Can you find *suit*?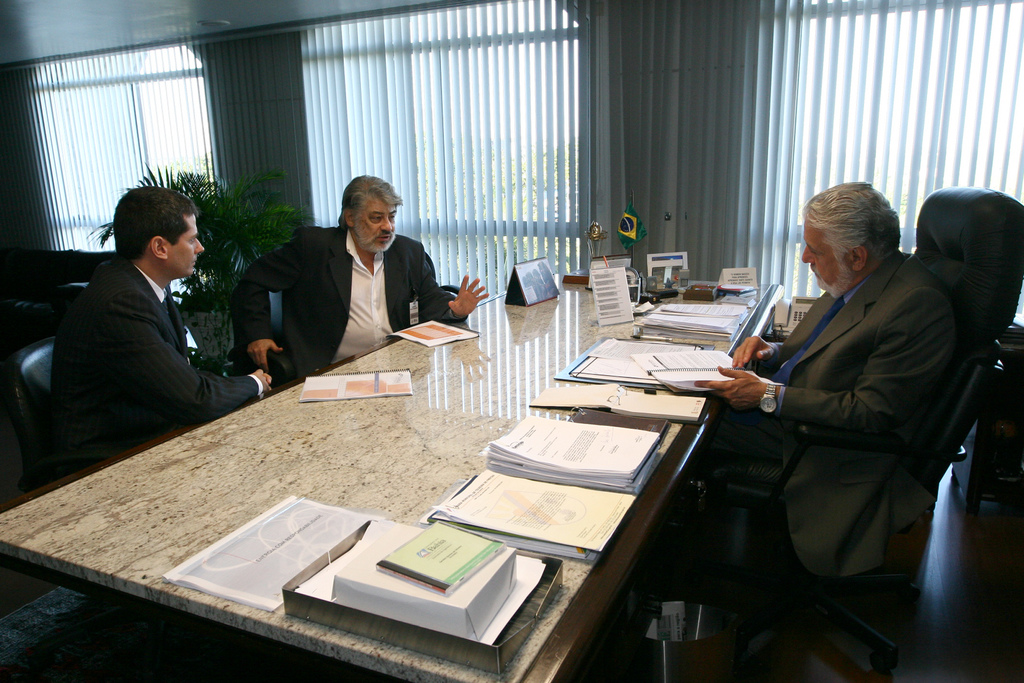
Yes, bounding box: <bbox>257, 192, 449, 374</bbox>.
